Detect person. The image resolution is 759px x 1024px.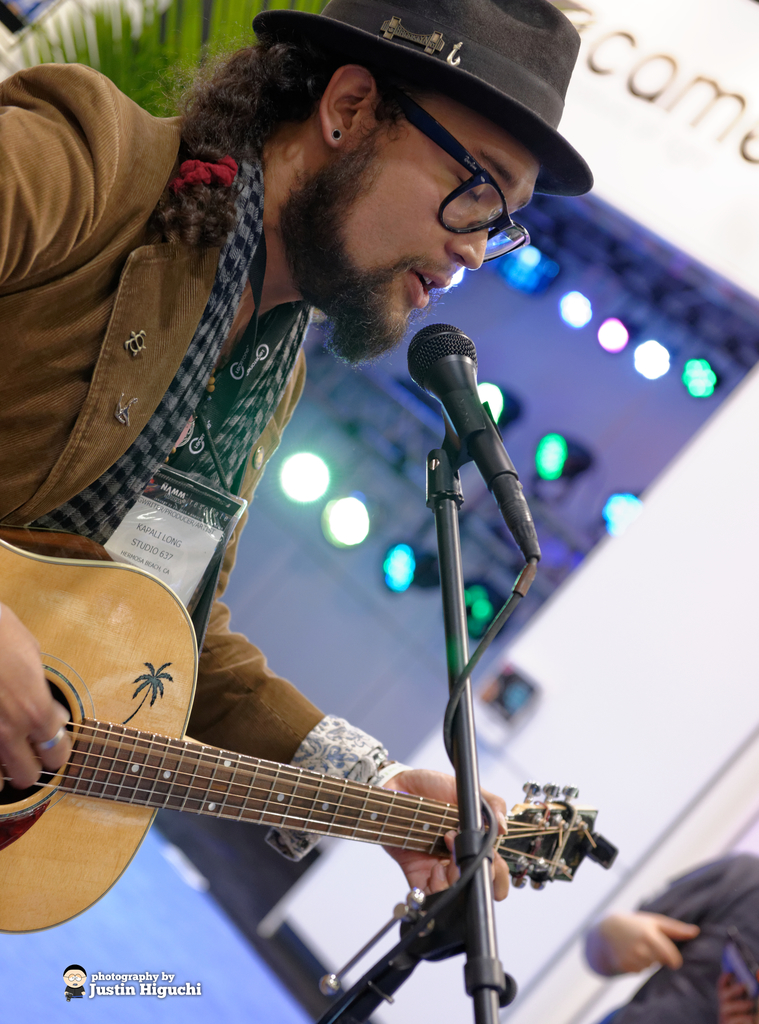
<bbox>581, 846, 758, 1023</bbox>.
